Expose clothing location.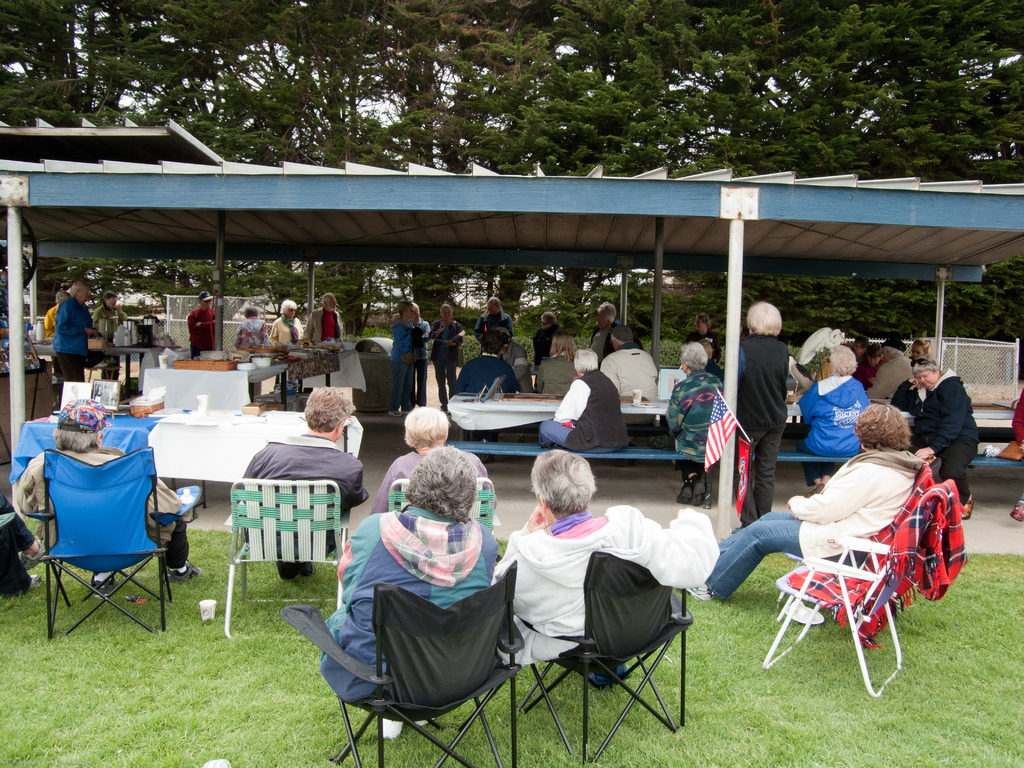
Exposed at crop(912, 374, 980, 508).
